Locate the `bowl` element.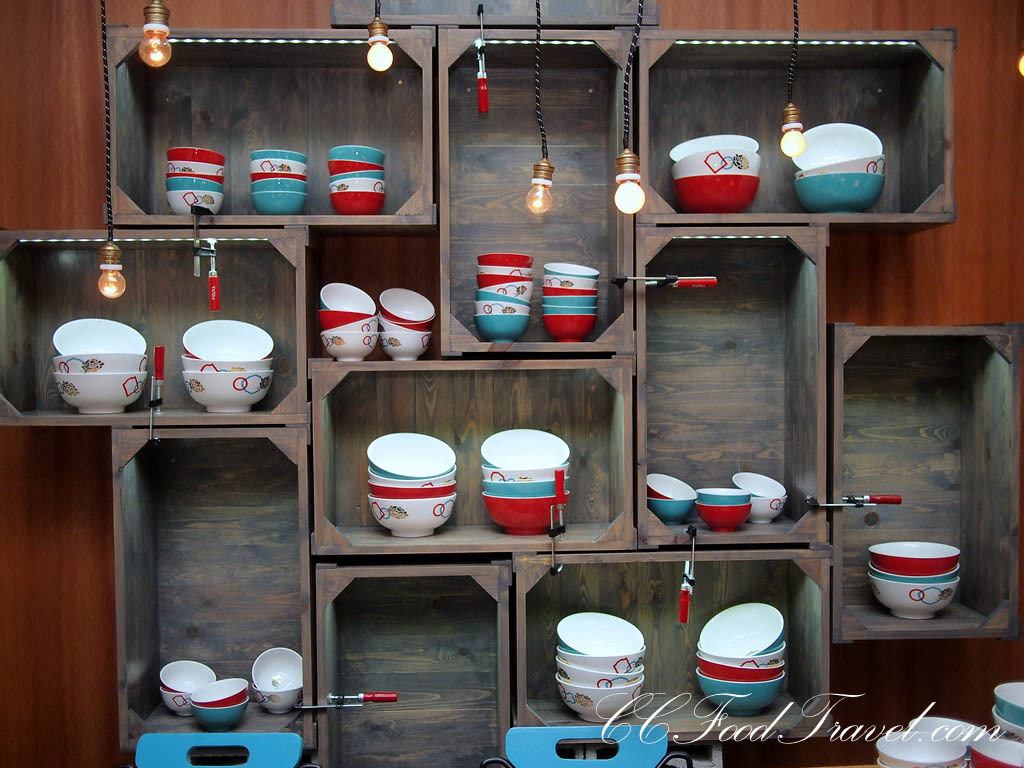
Element bbox: l=330, t=177, r=386, b=193.
